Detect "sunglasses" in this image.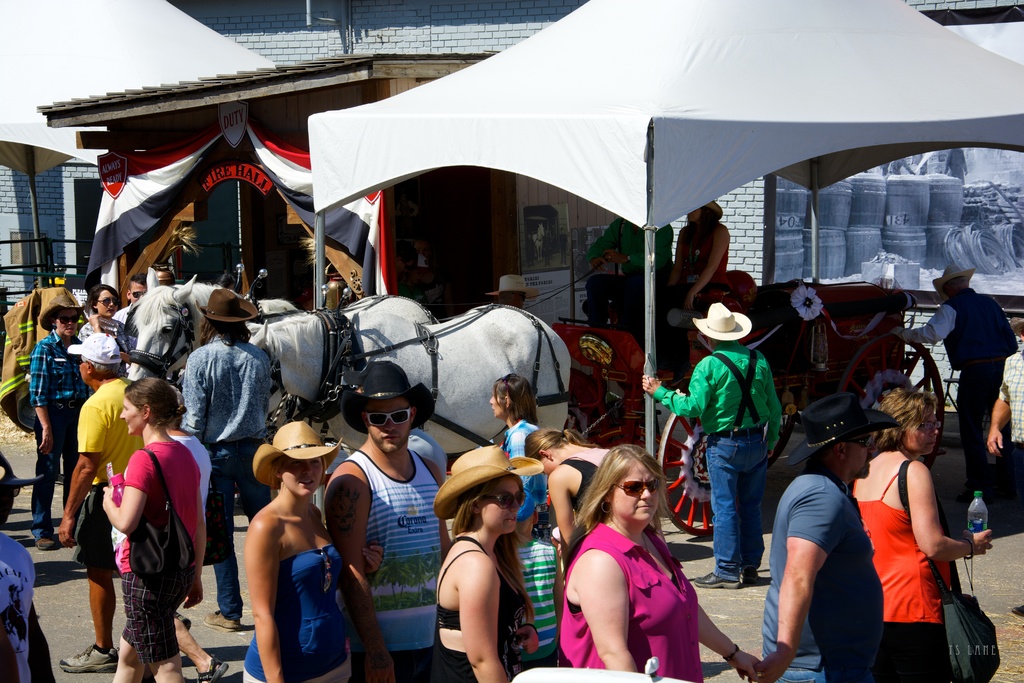
Detection: <region>362, 406, 411, 426</region>.
